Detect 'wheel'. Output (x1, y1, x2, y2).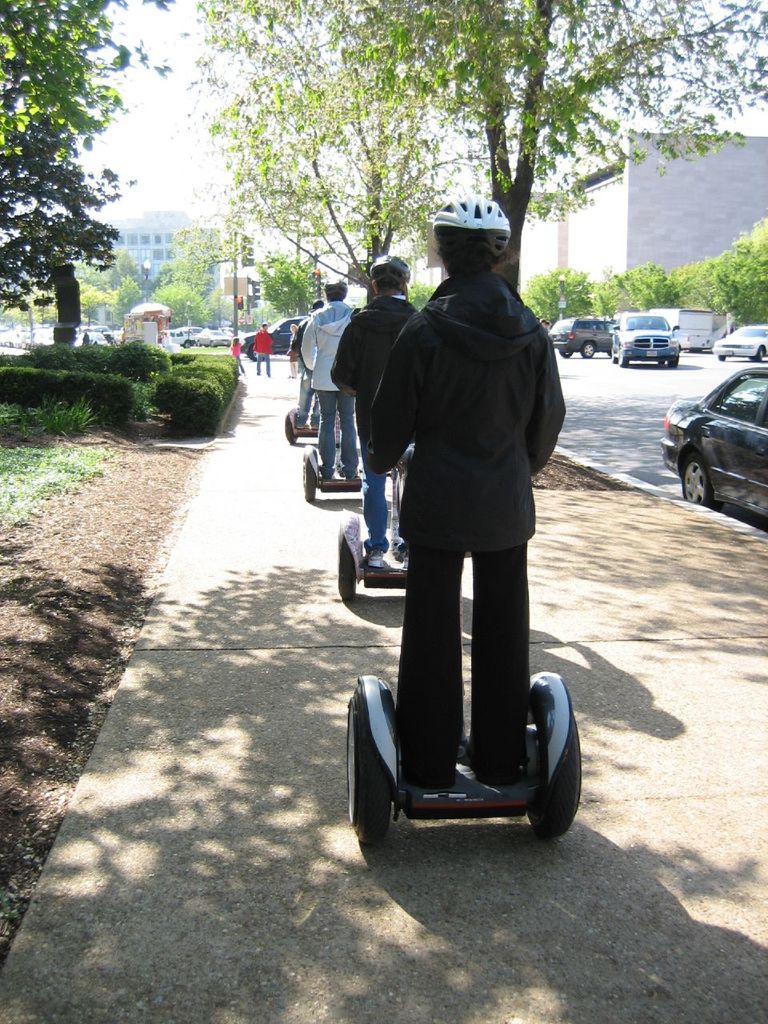
(281, 406, 304, 442).
